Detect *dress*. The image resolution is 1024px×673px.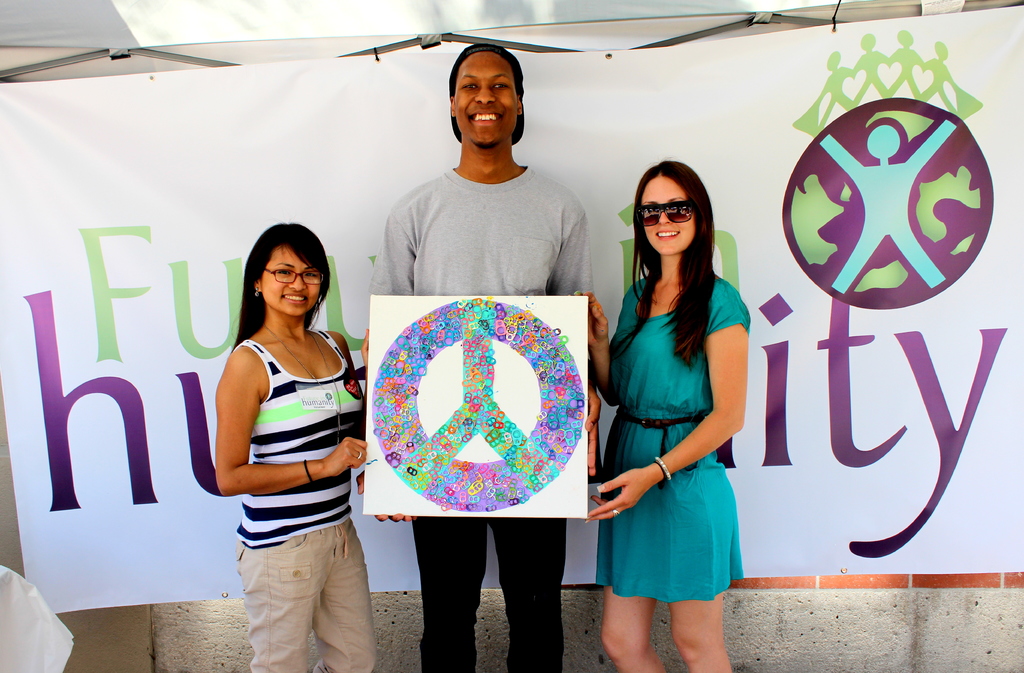
x1=591, y1=282, x2=742, y2=592.
